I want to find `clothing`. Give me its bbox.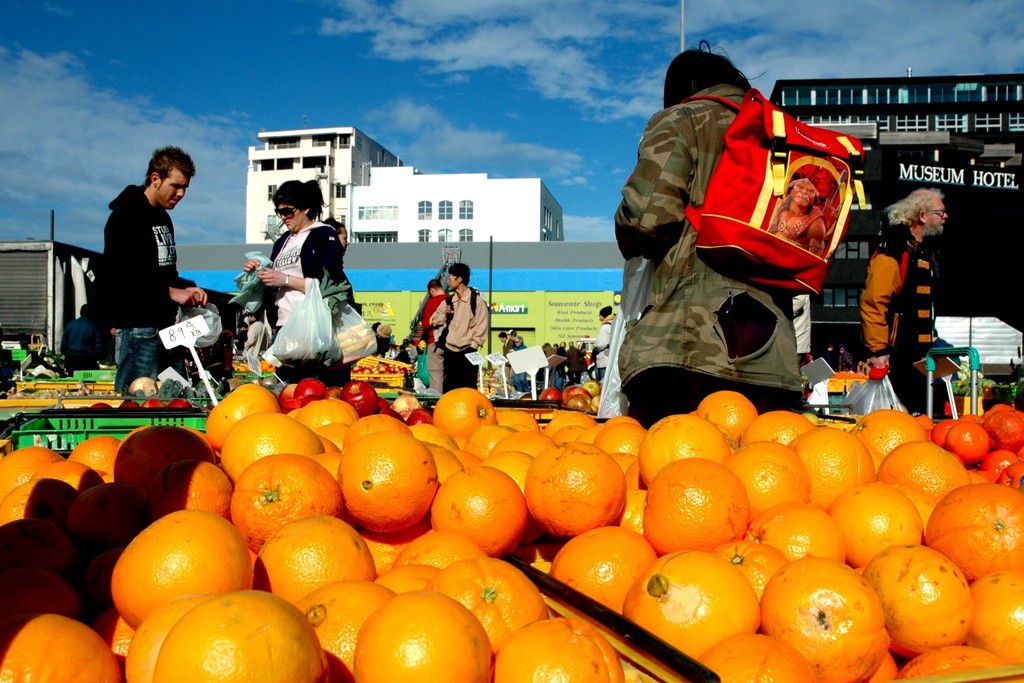
245:317:273:354.
